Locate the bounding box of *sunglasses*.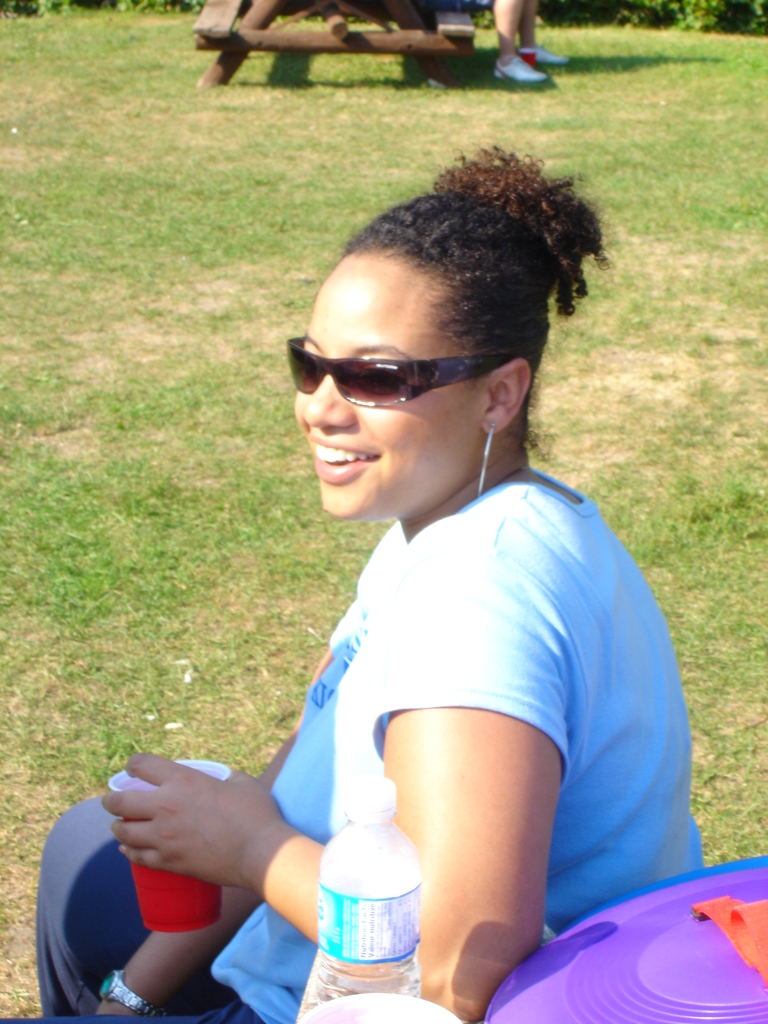
Bounding box: detection(282, 337, 510, 408).
